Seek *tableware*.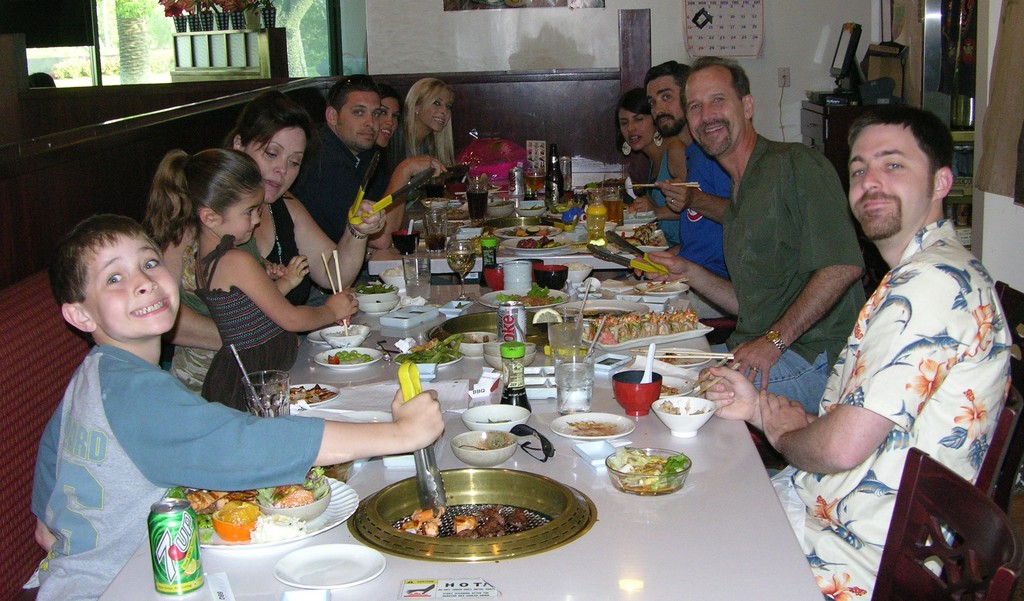
region(252, 477, 333, 527).
